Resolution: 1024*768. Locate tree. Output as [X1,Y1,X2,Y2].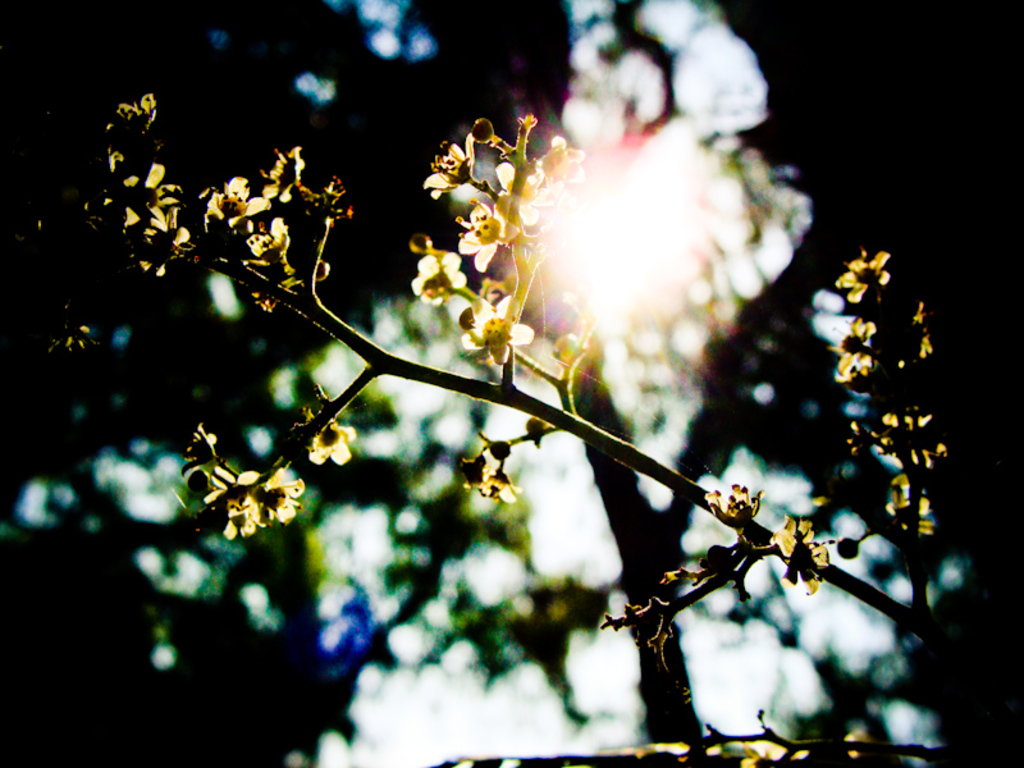
[0,0,402,765].
